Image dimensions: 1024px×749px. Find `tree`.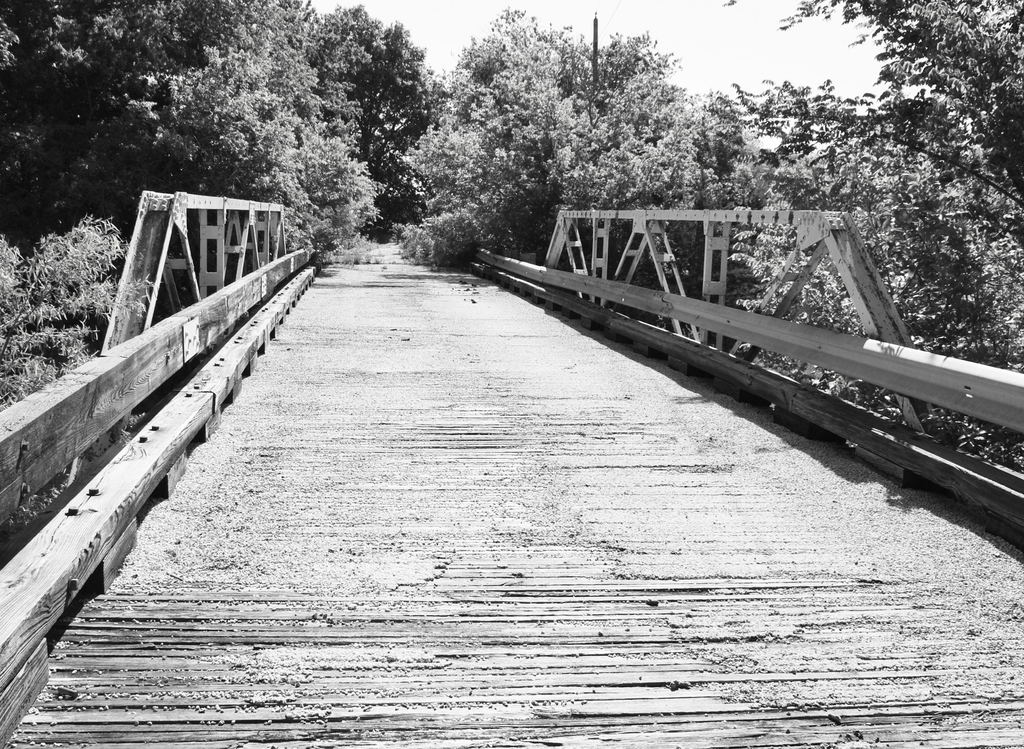
x1=0 y1=0 x2=414 y2=273.
